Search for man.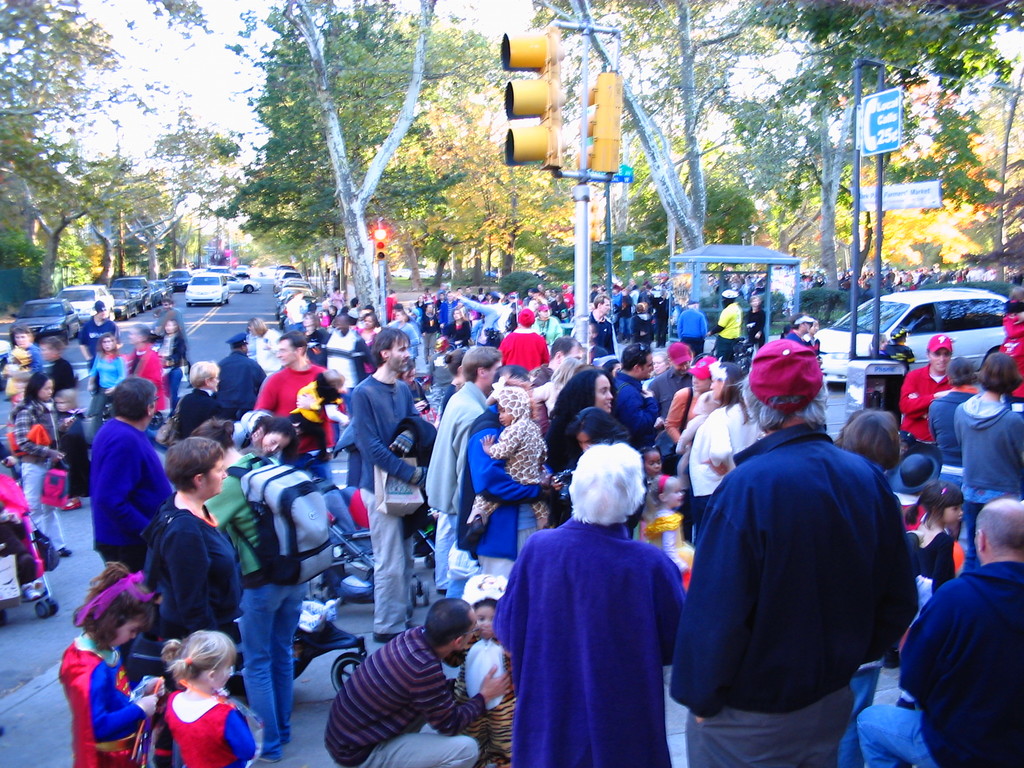
Found at (650, 338, 691, 401).
